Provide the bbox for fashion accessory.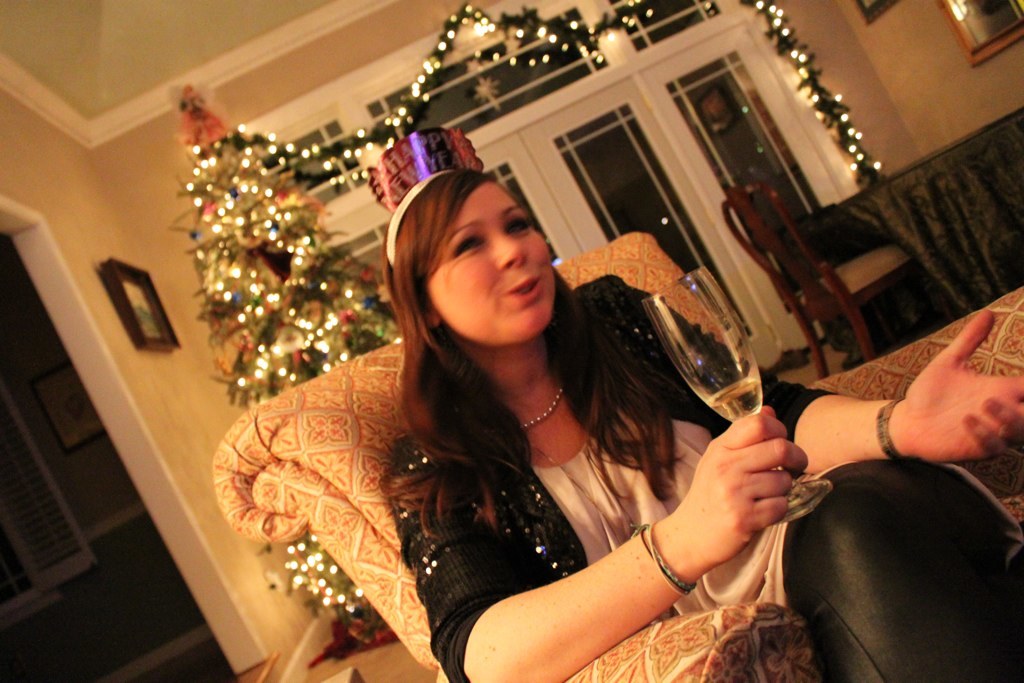
638:522:695:594.
